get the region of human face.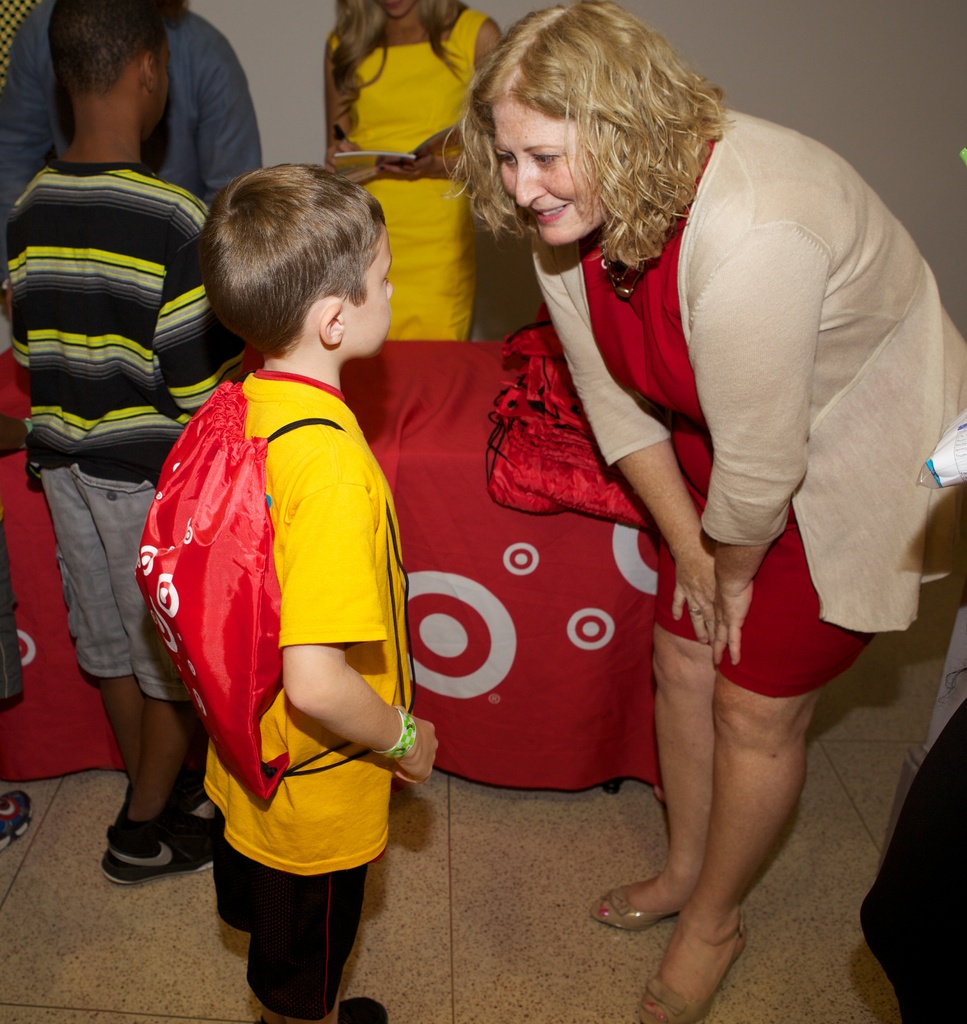
377/0/412/15.
